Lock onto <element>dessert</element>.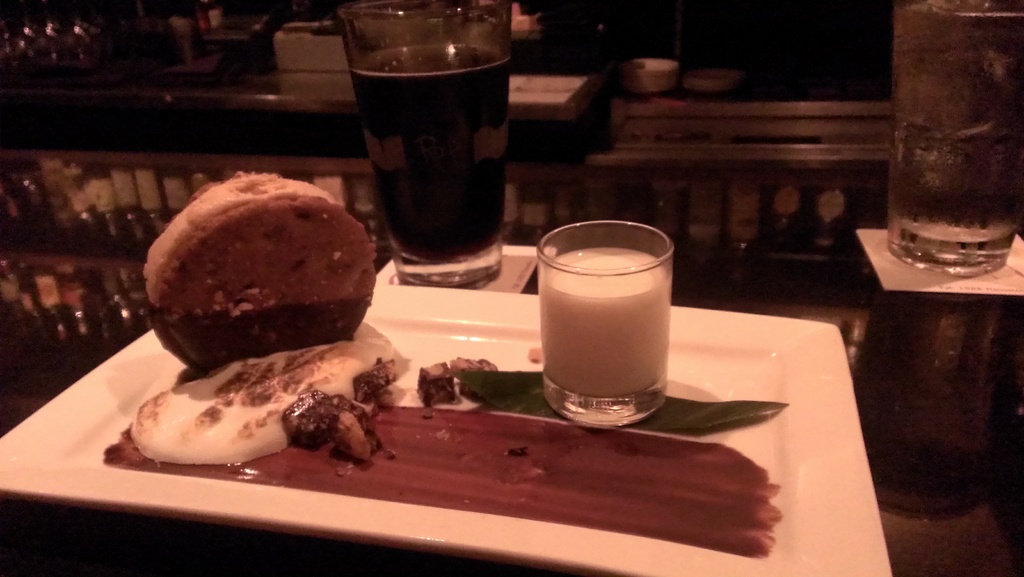
Locked: bbox=(134, 179, 382, 369).
